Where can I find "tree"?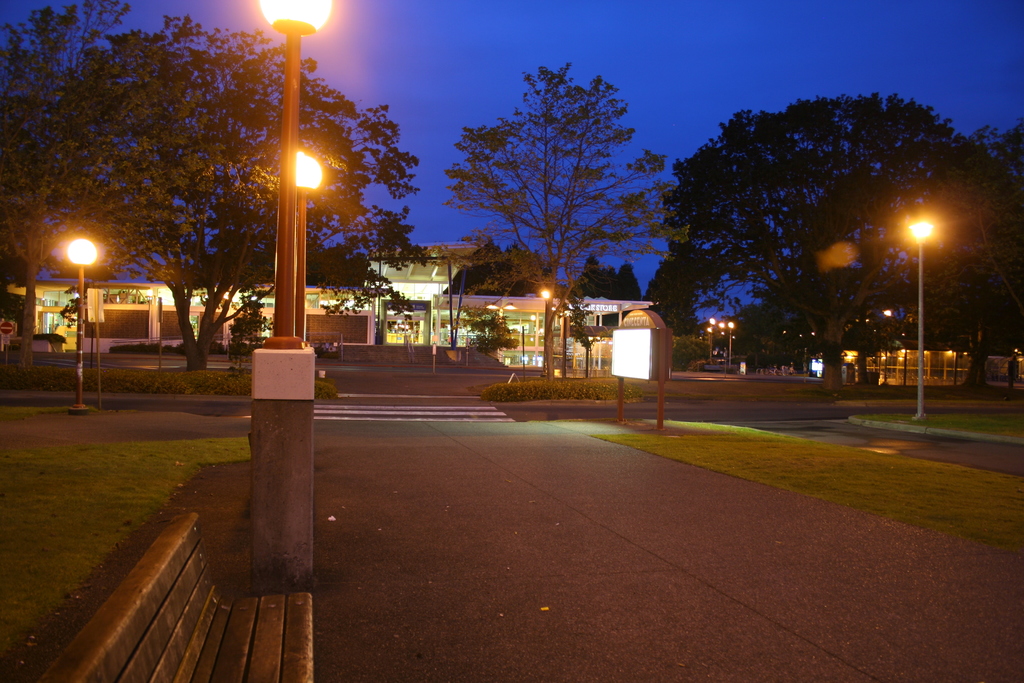
You can find it at rect(0, 2, 269, 374).
